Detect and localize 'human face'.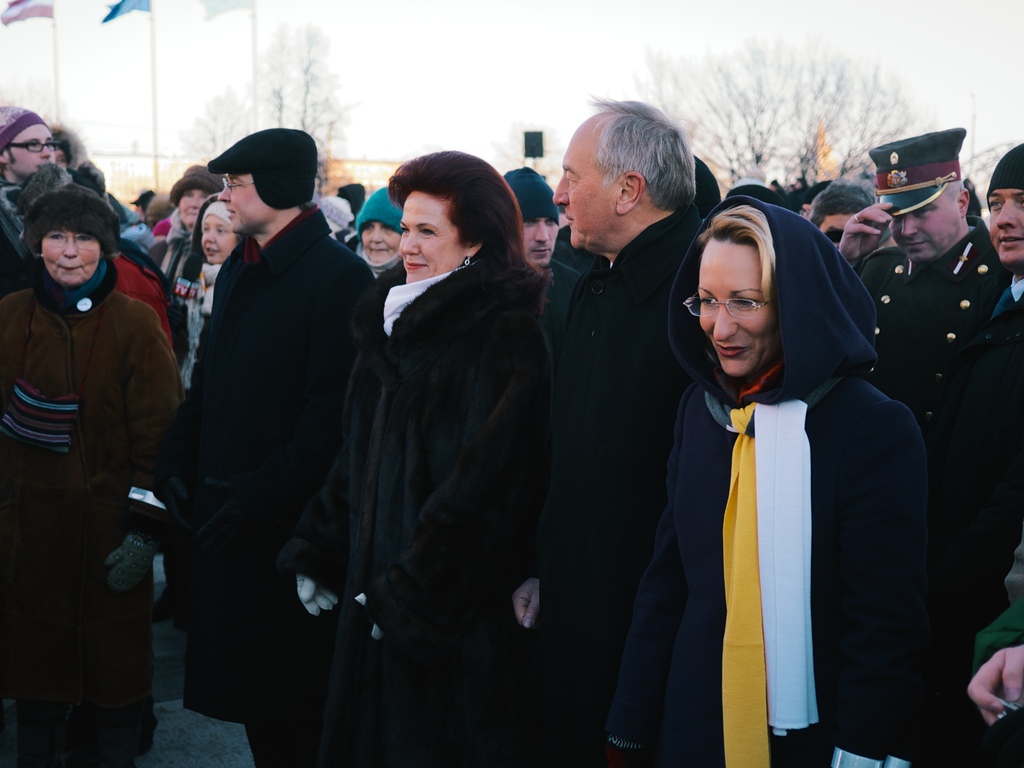
Localized at bbox(202, 215, 233, 258).
